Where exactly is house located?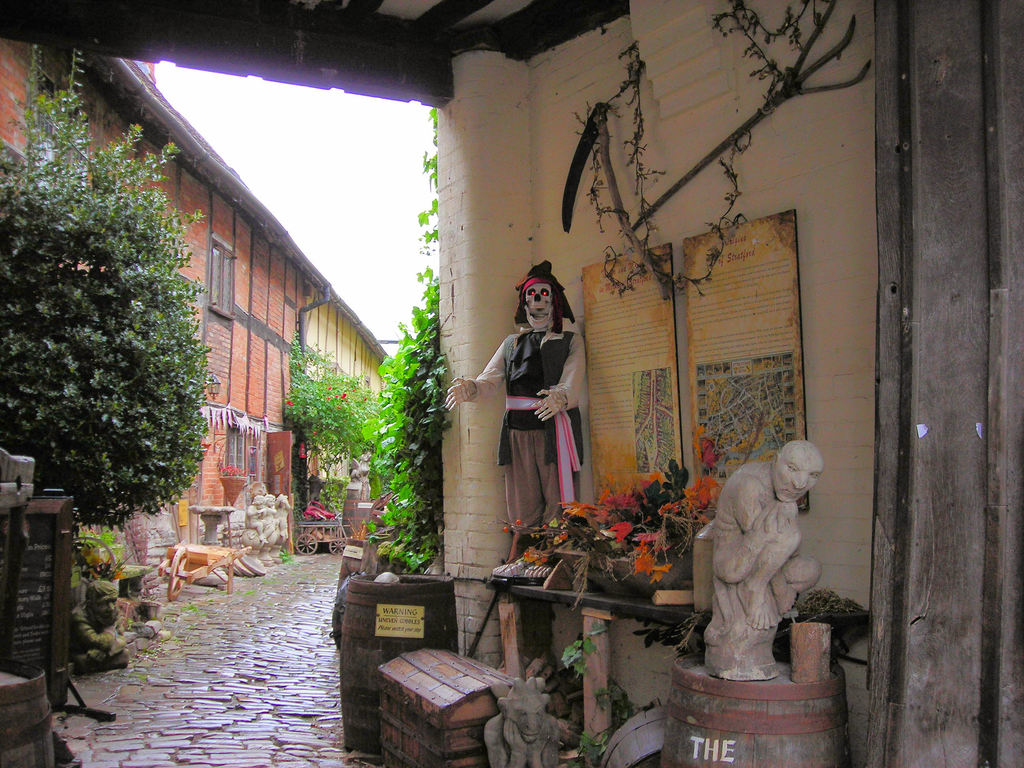
Its bounding box is 0, 26, 333, 701.
